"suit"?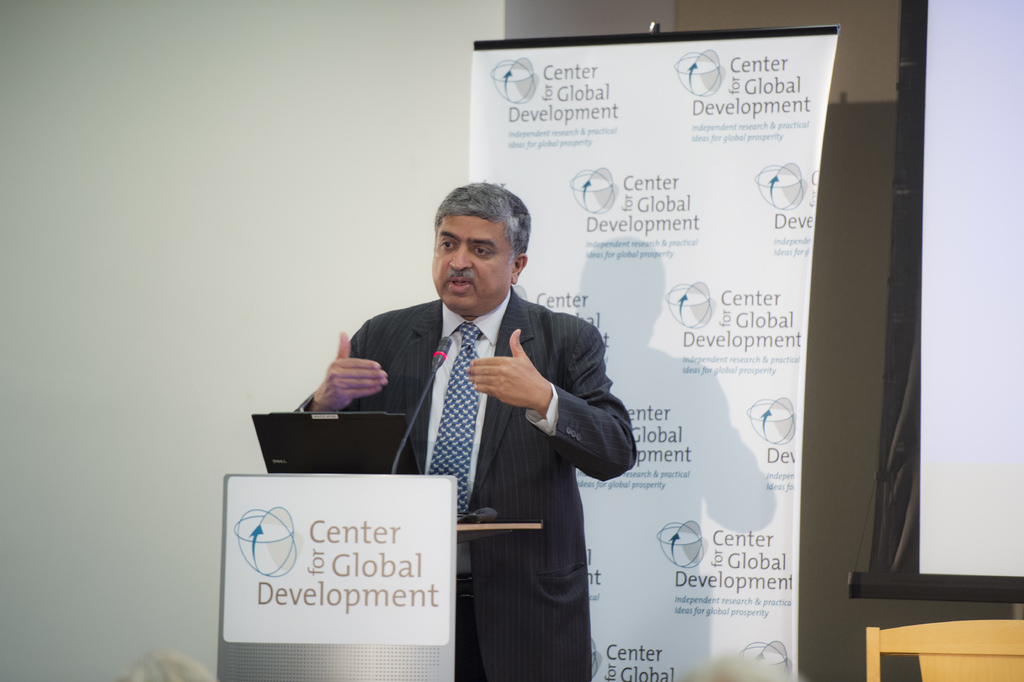
<box>339,245,650,624</box>
